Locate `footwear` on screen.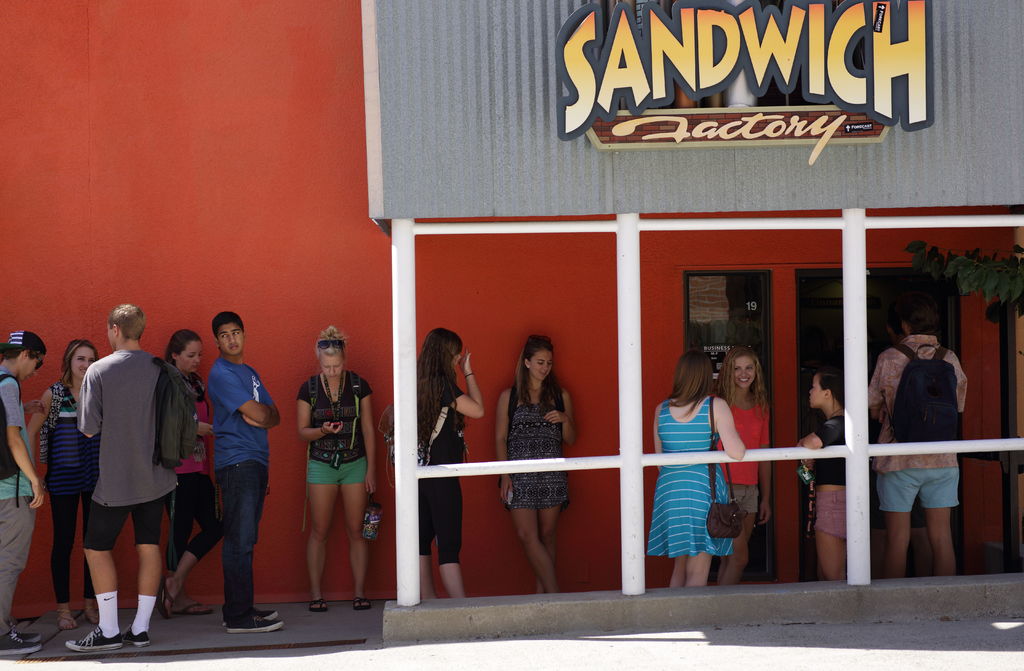
On screen at <region>0, 635, 39, 654</region>.
